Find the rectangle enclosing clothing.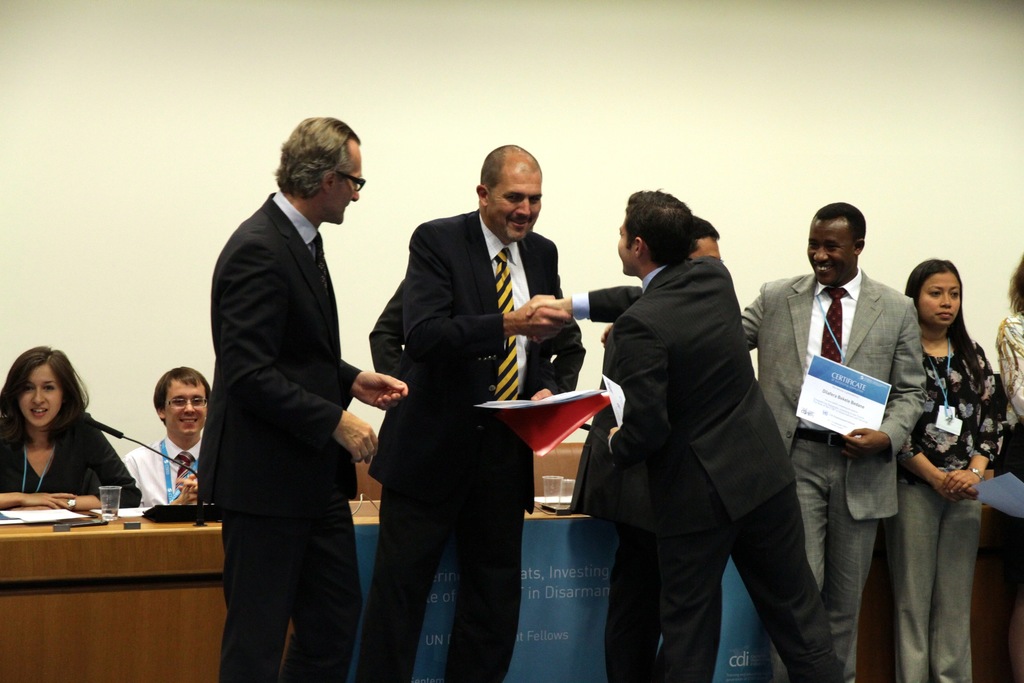
887:276:1008:669.
